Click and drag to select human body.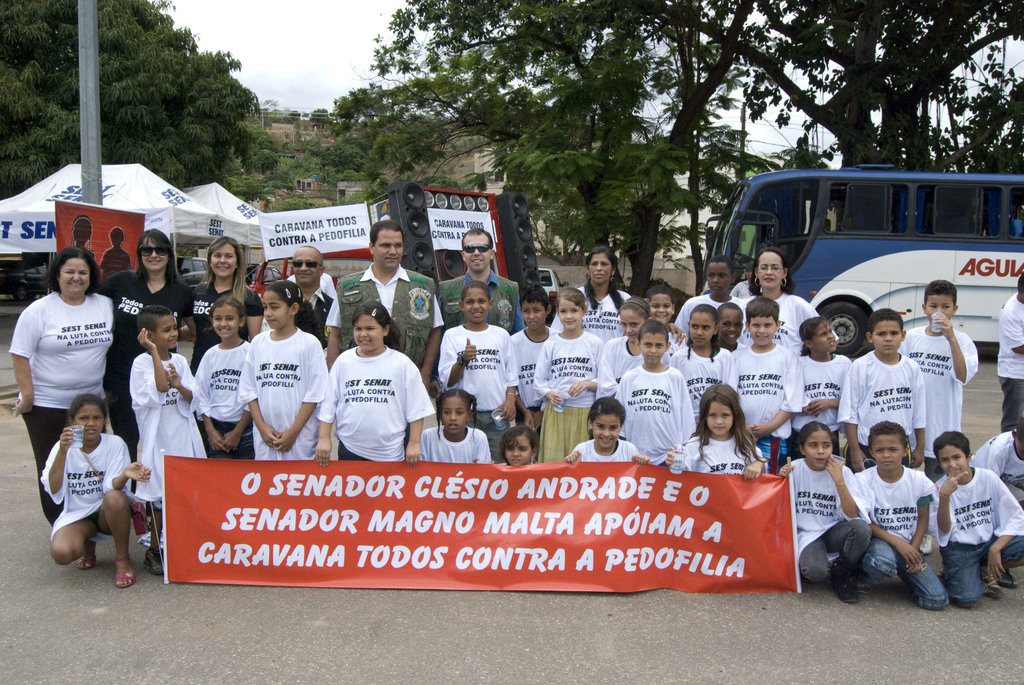
Selection: [x1=676, y1=249, x2=747, y2=328].
